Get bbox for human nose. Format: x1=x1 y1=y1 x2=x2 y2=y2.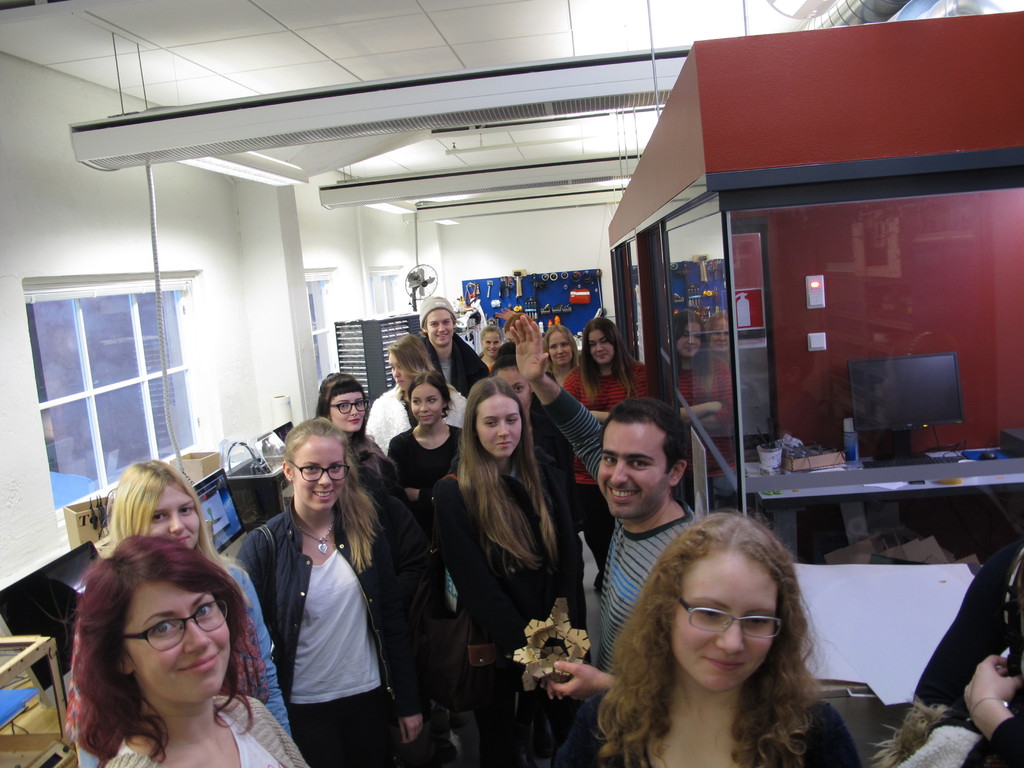
x1=611 y1=458 x2=629 y2=484.
